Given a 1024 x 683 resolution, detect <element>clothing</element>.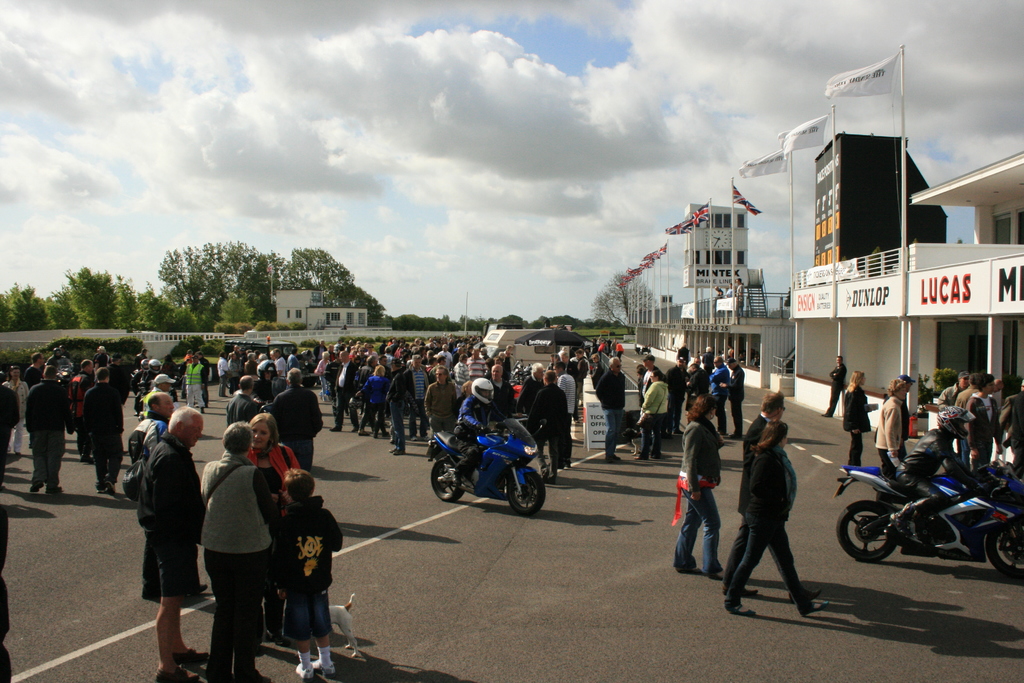
bbox=(360, 377, 388, 429).
